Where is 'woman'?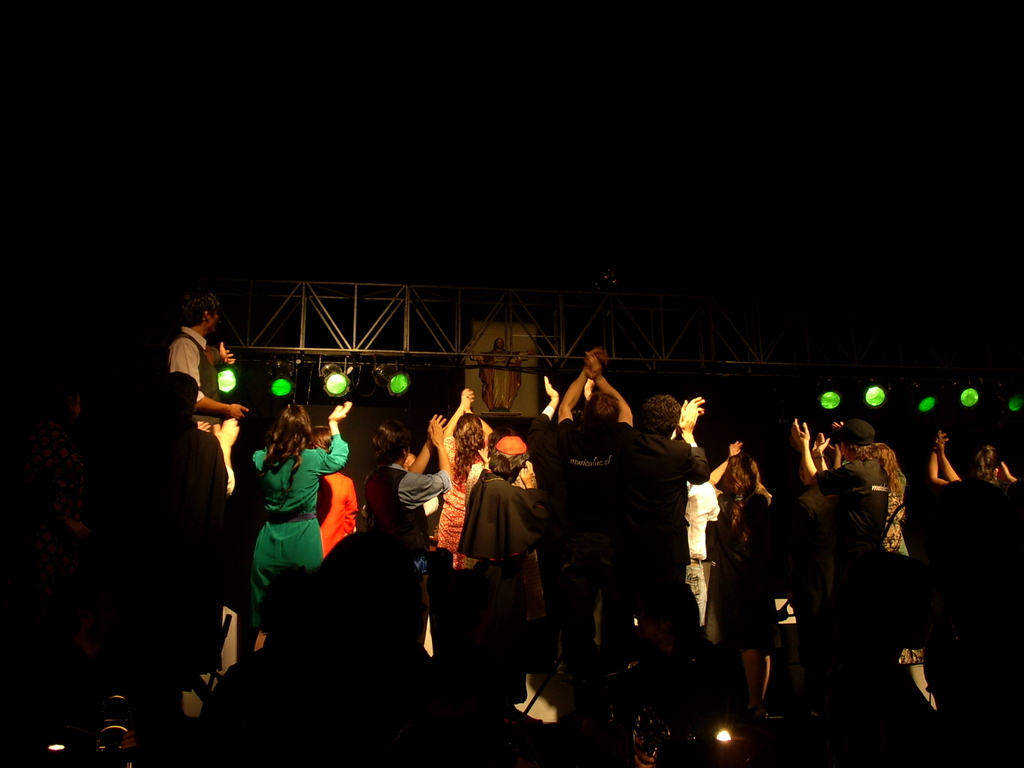
pyautogui.locateOnScreen(467, 435, 543, 726).
